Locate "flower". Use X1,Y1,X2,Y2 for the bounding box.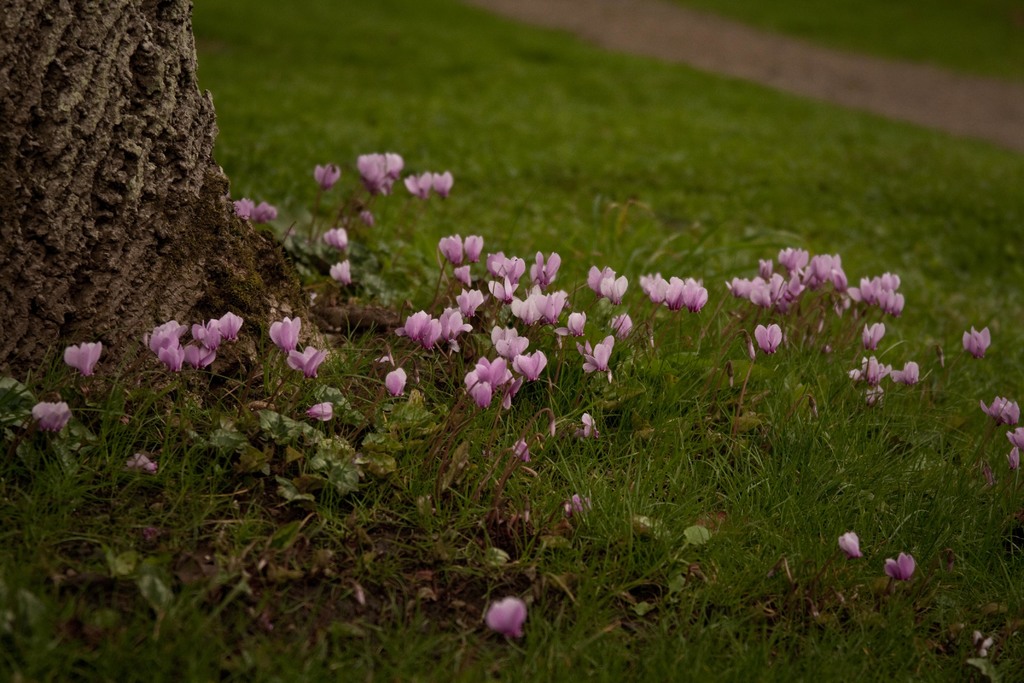
27,402,73,433.
